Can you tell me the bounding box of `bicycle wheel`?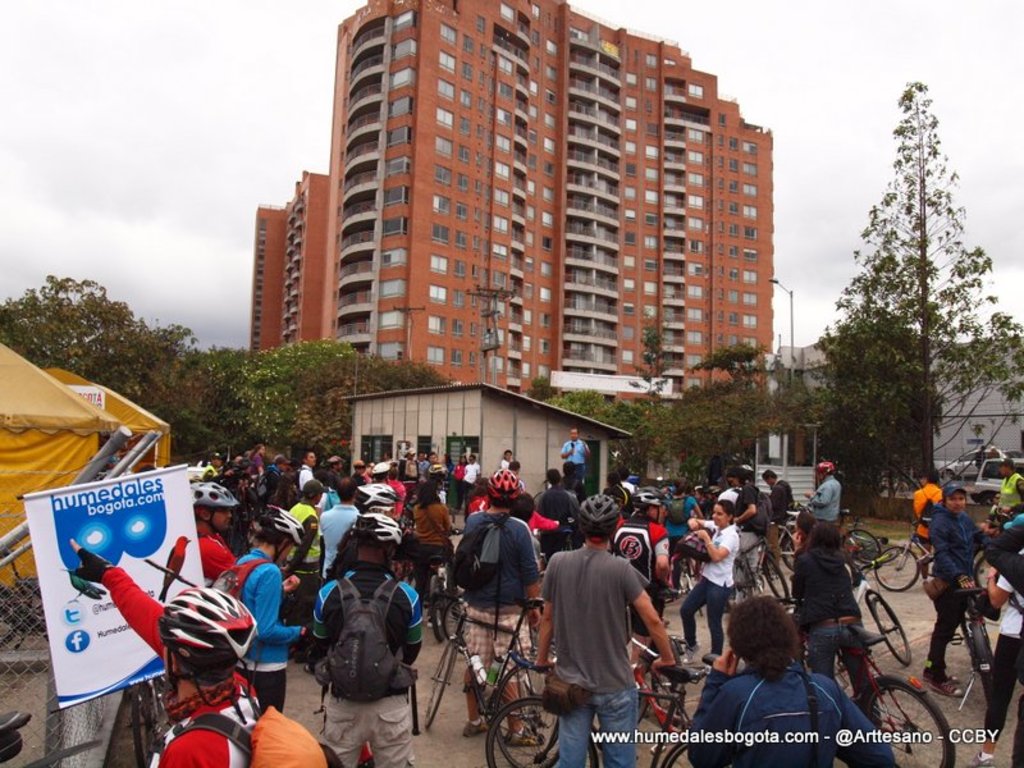
485,695,599,767.
